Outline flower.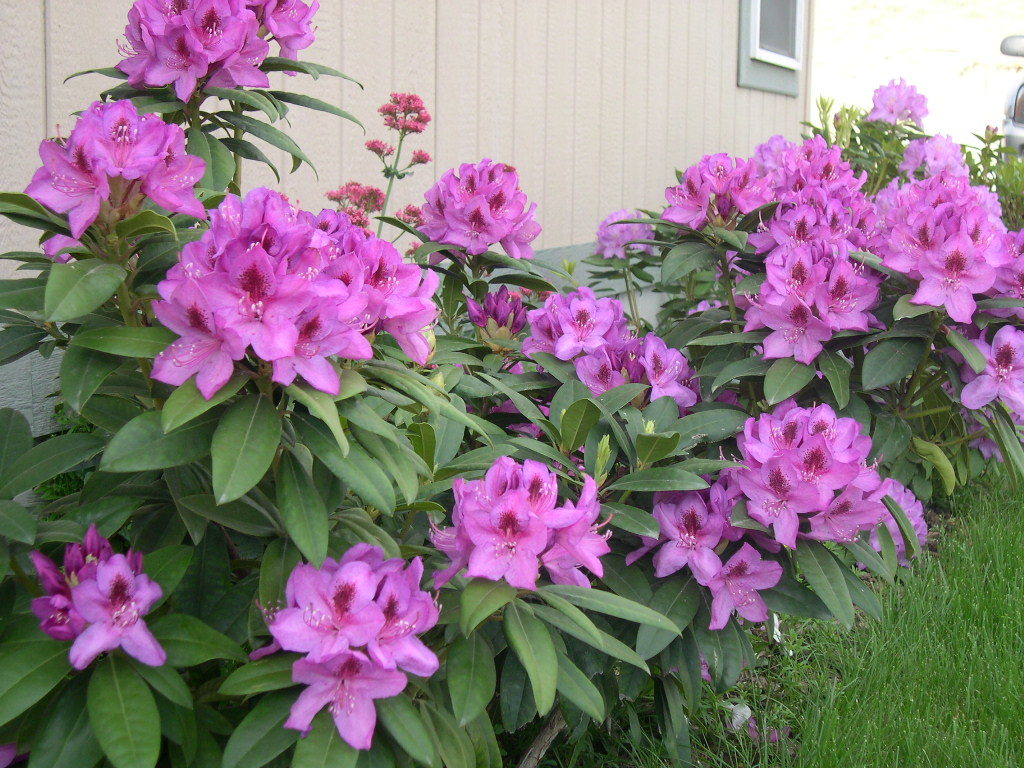
Outline: [left=625, top=480, right=738, bottom=584].
